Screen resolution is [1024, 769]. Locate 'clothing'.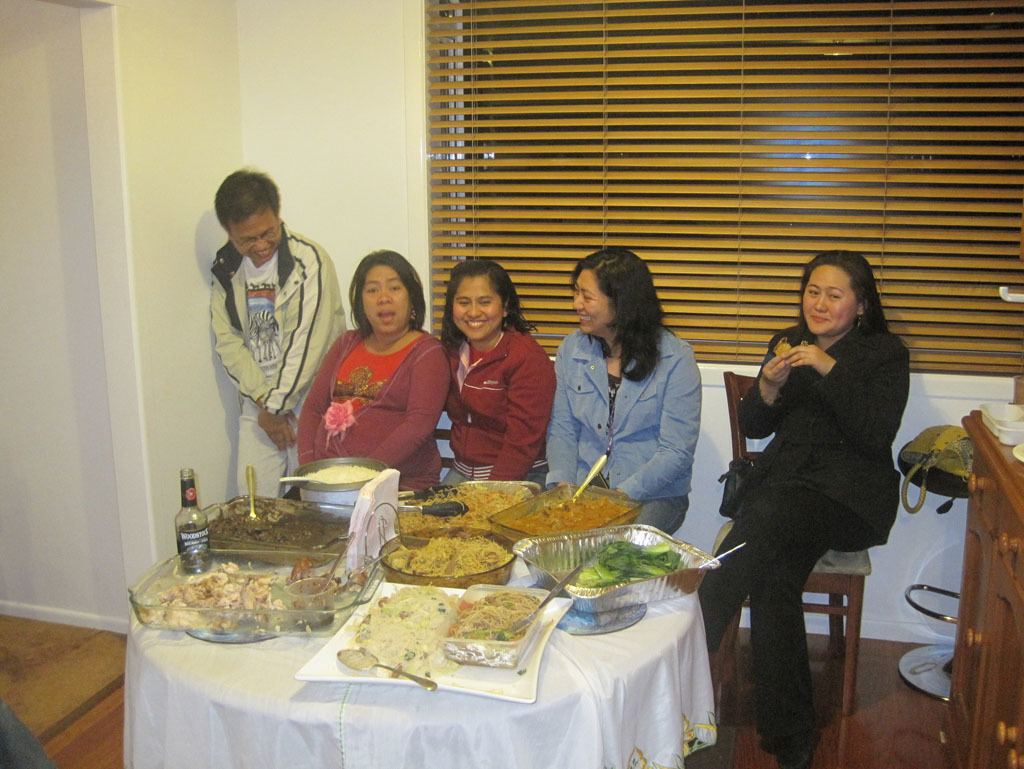
(542,314,708,537).
